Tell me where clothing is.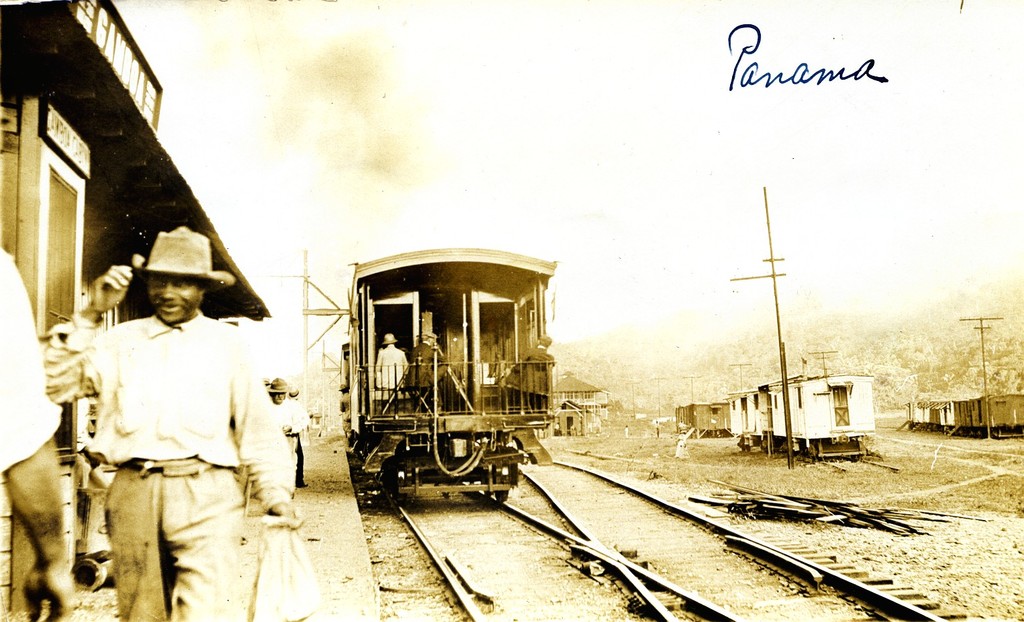
clothing is at (415,335,440,389).
